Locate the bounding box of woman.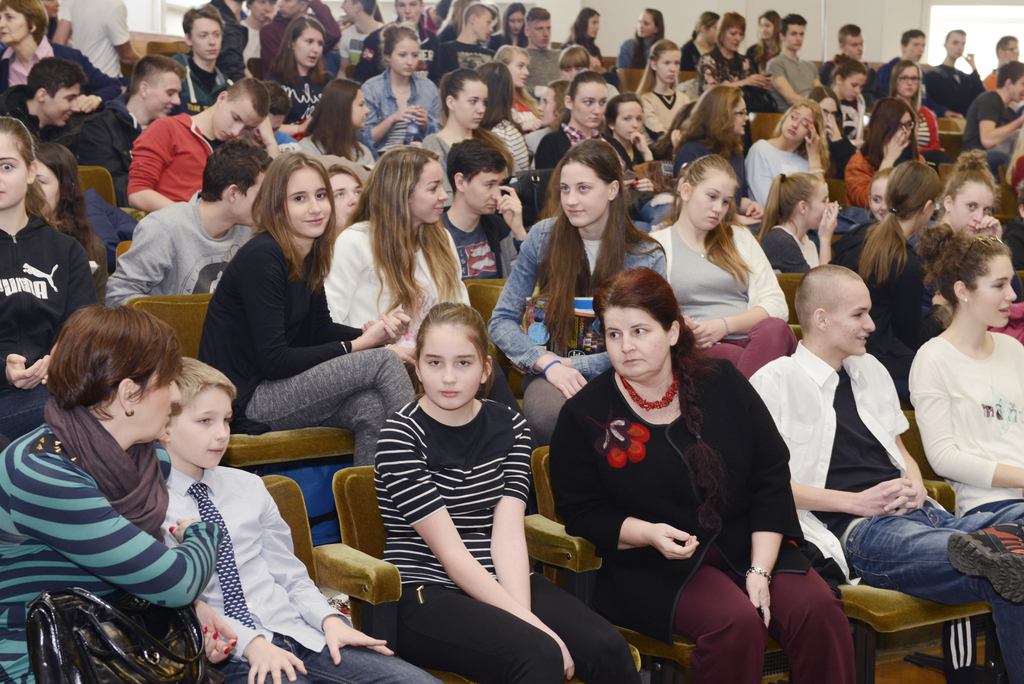
Bounding box: 828,49,870,145.
